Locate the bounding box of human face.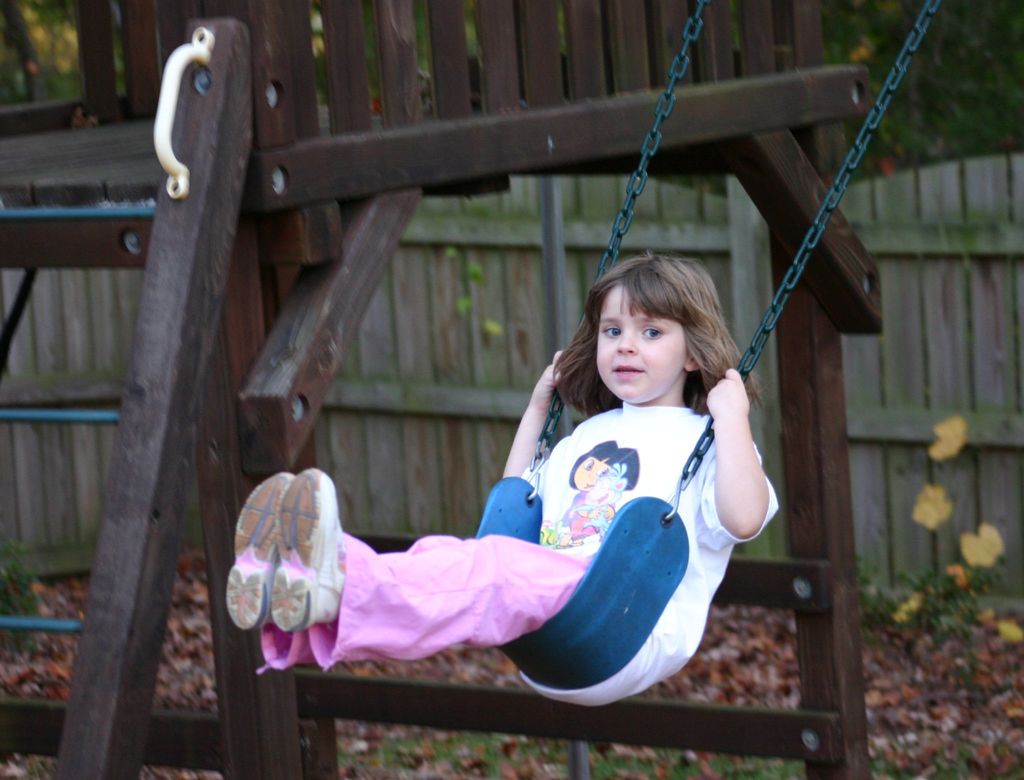
Bounding box: bbox(597, 286, 687, 402).
